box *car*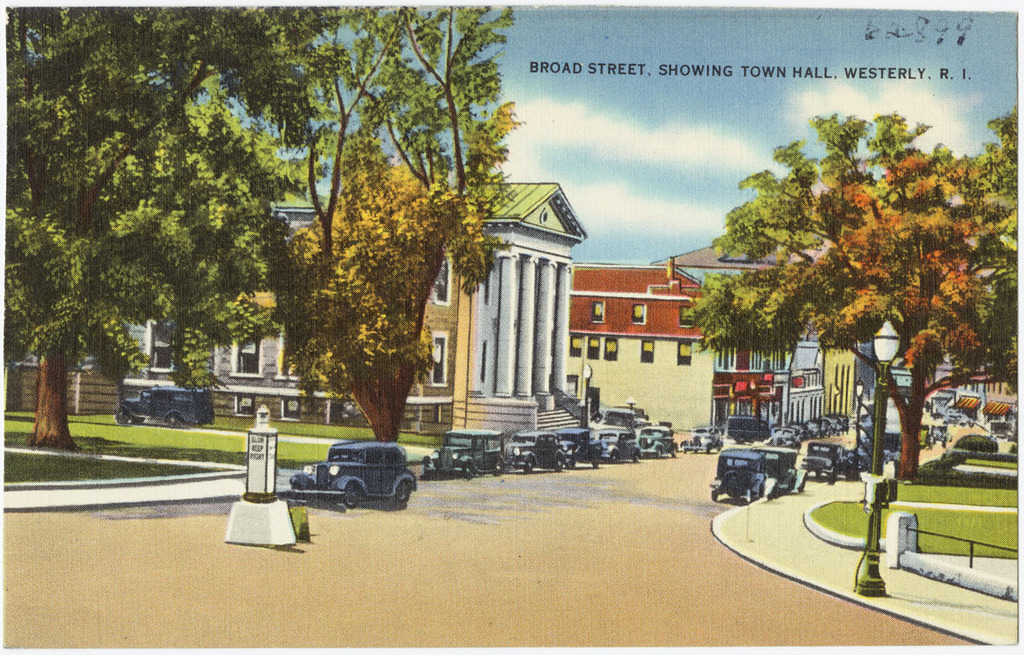
(930, 426, 951, 448)
